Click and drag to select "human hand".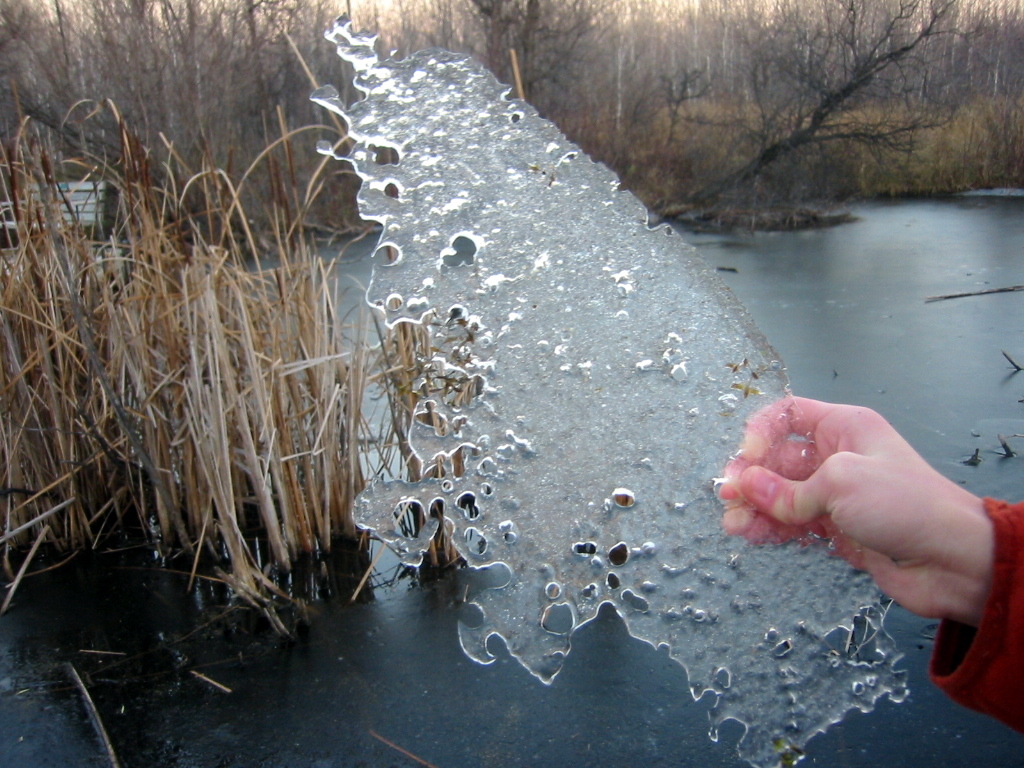
Selection: Rect(694, 382, 1021, 646).
